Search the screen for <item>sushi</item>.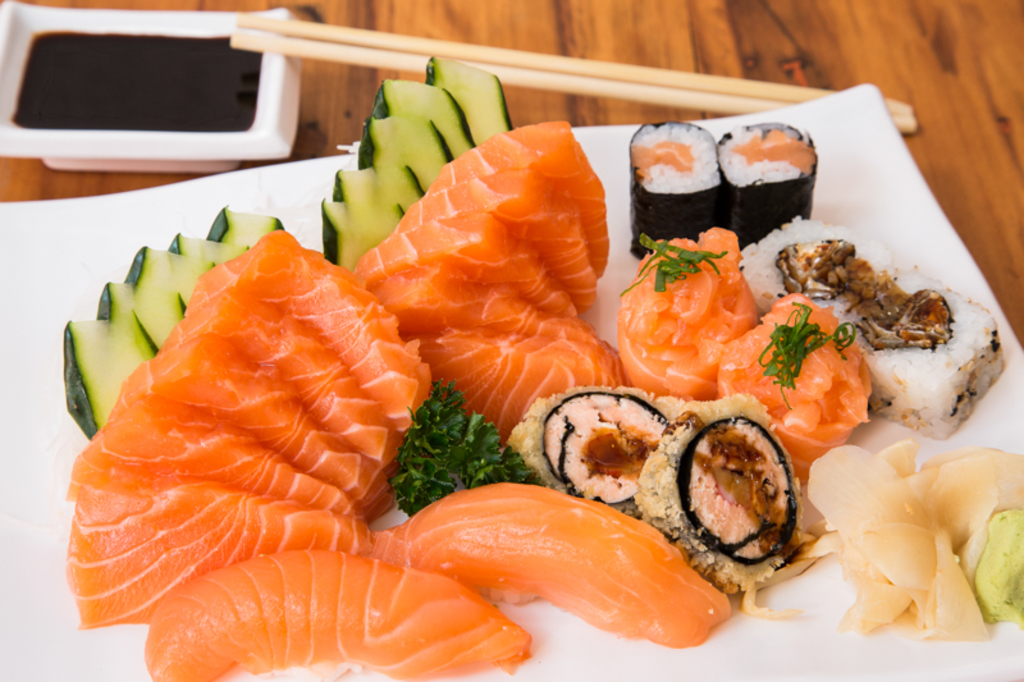
Found at rect(719, 122, 820, 252).
